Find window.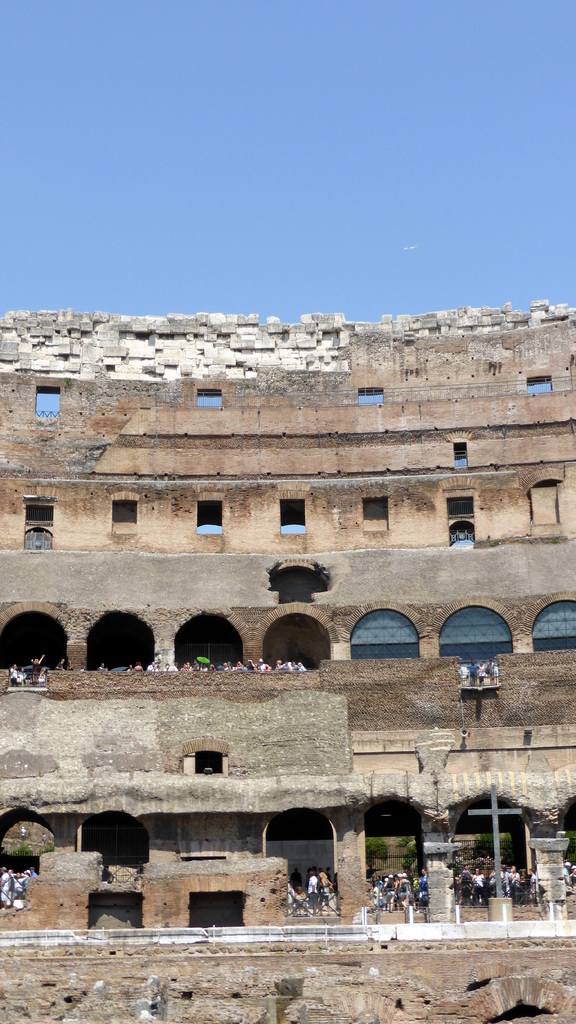
195:501:222:532.
